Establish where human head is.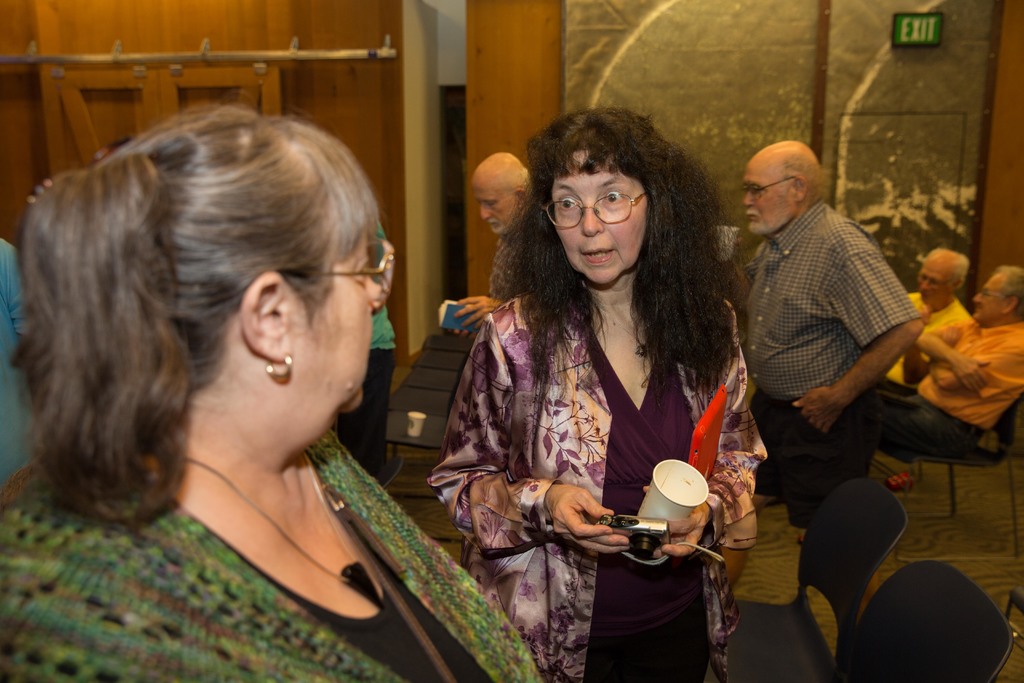
Established at locate(972, 263, 1023, 325).
